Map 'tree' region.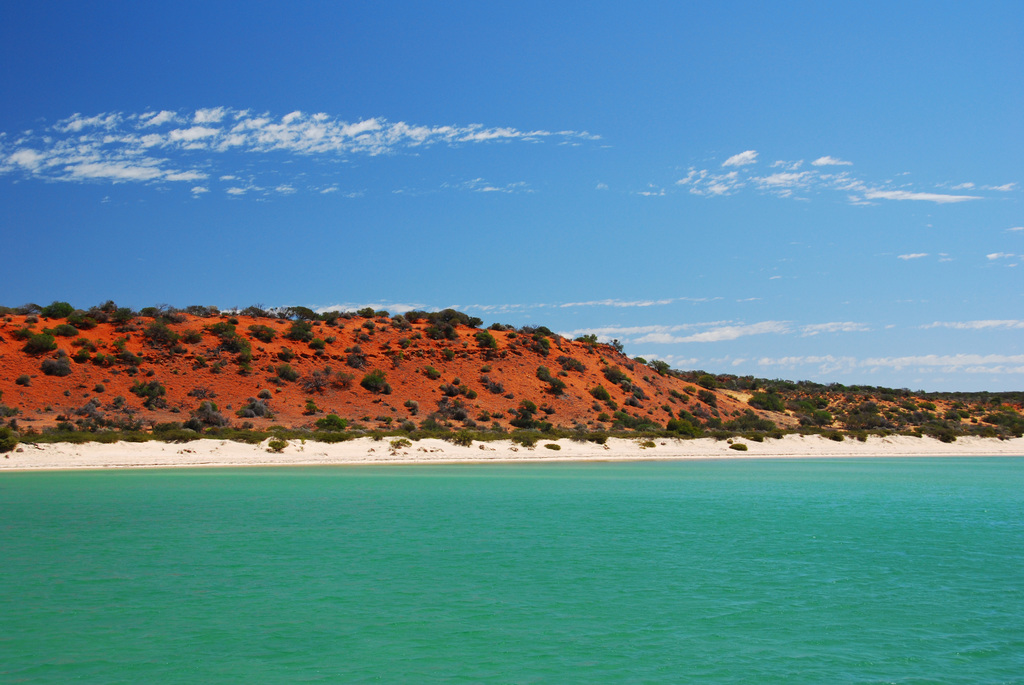
Mapped to [557,354,585,374].
